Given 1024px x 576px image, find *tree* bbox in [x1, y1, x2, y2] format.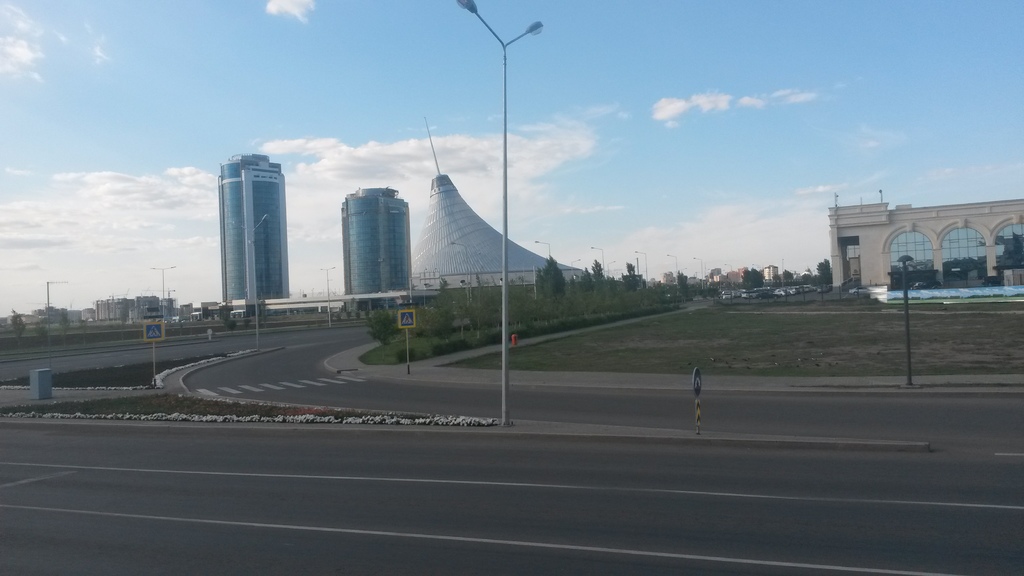
[621, 259, 640, 291].
